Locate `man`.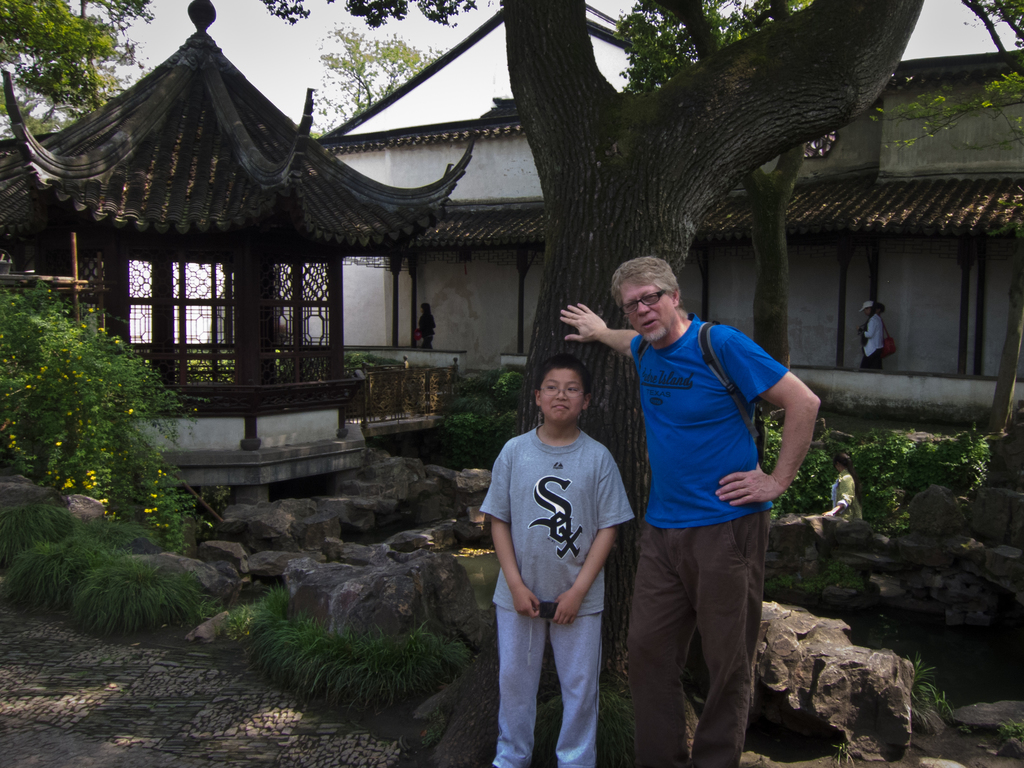
Bounding box: [593,252,809,745].
